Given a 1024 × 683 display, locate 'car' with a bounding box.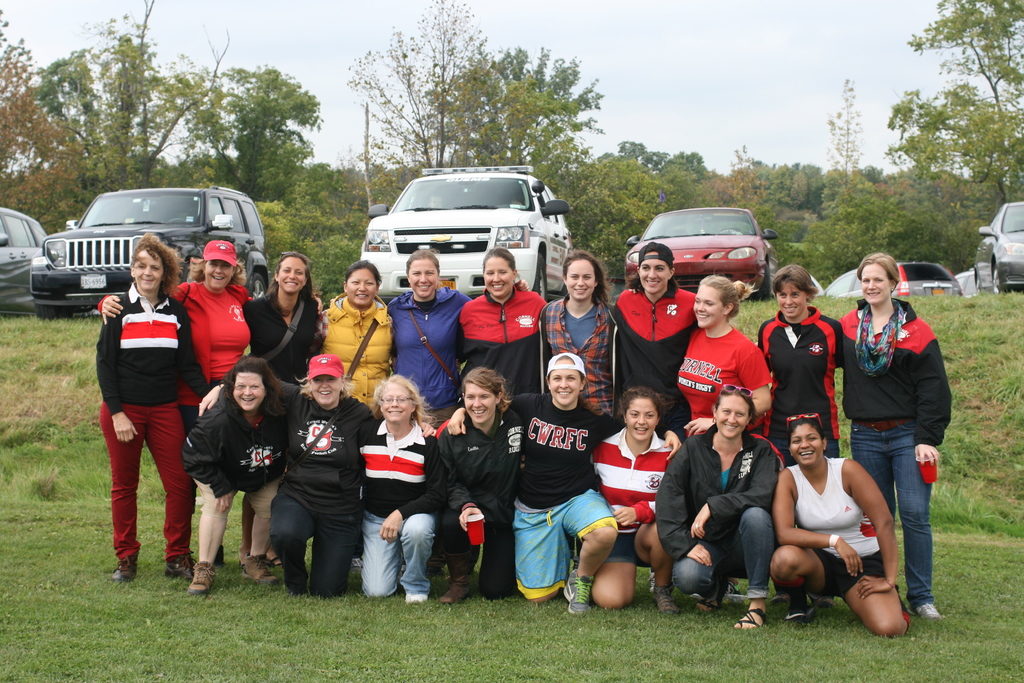
Located: select_region(0, 209, 44, 314).
